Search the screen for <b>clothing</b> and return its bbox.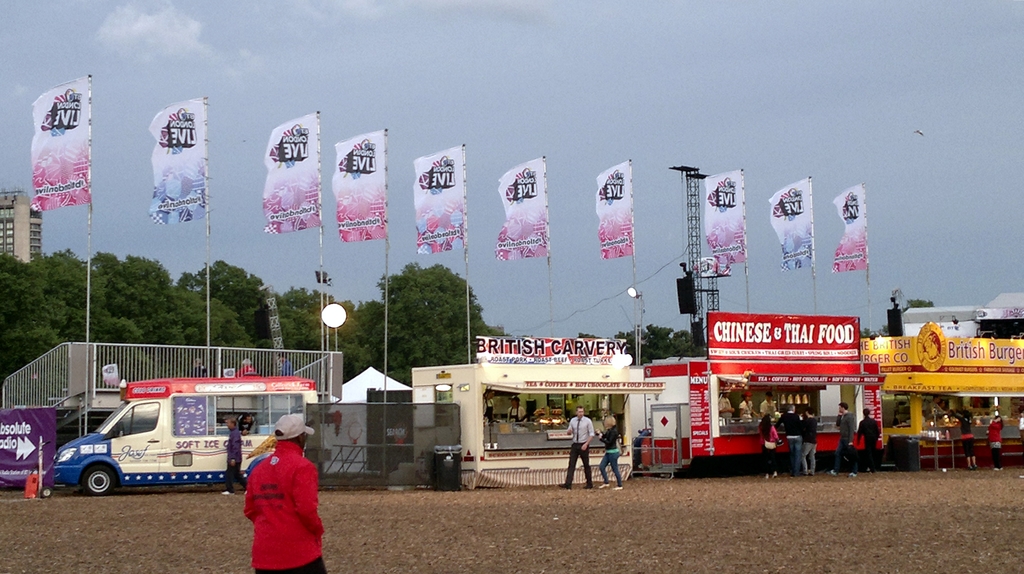
Found: (238, 422, 257, 434).
